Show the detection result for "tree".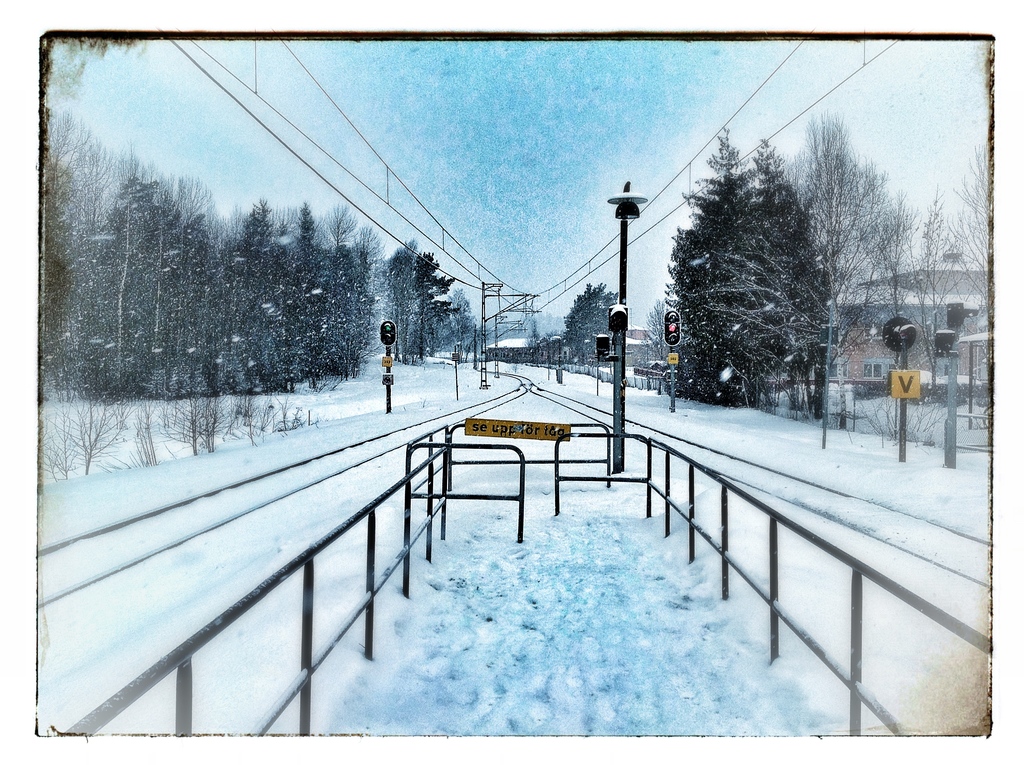
box(783, 102, 911, 427).
